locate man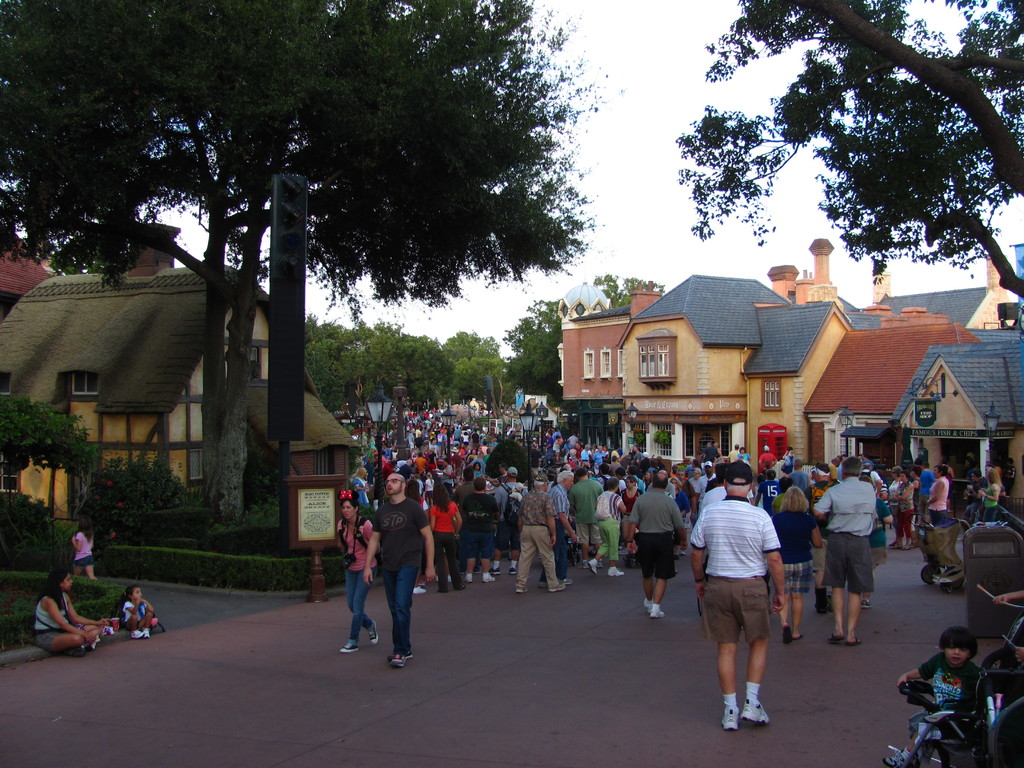
select_region(668, 461, 680, 477)
